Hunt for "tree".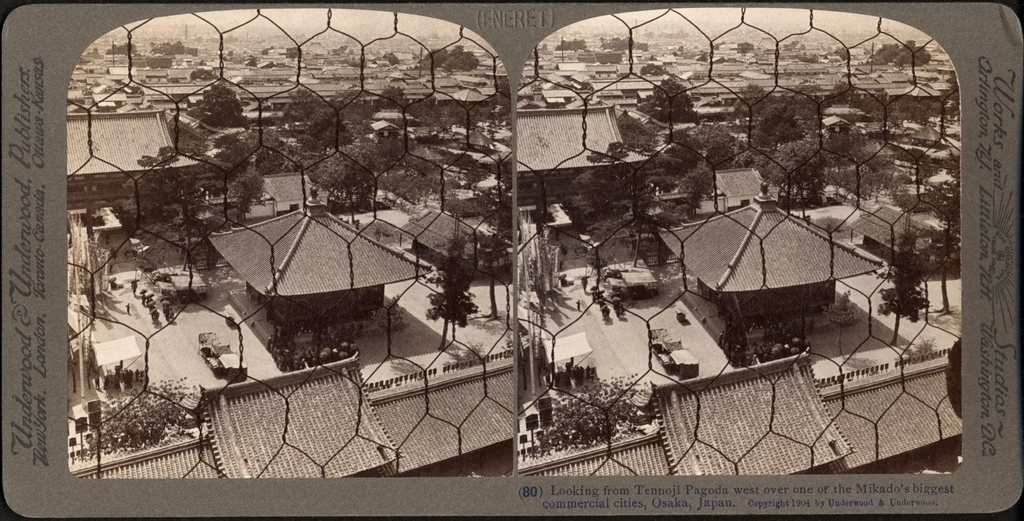
Hunted down at [900, 147, 959, 315].
